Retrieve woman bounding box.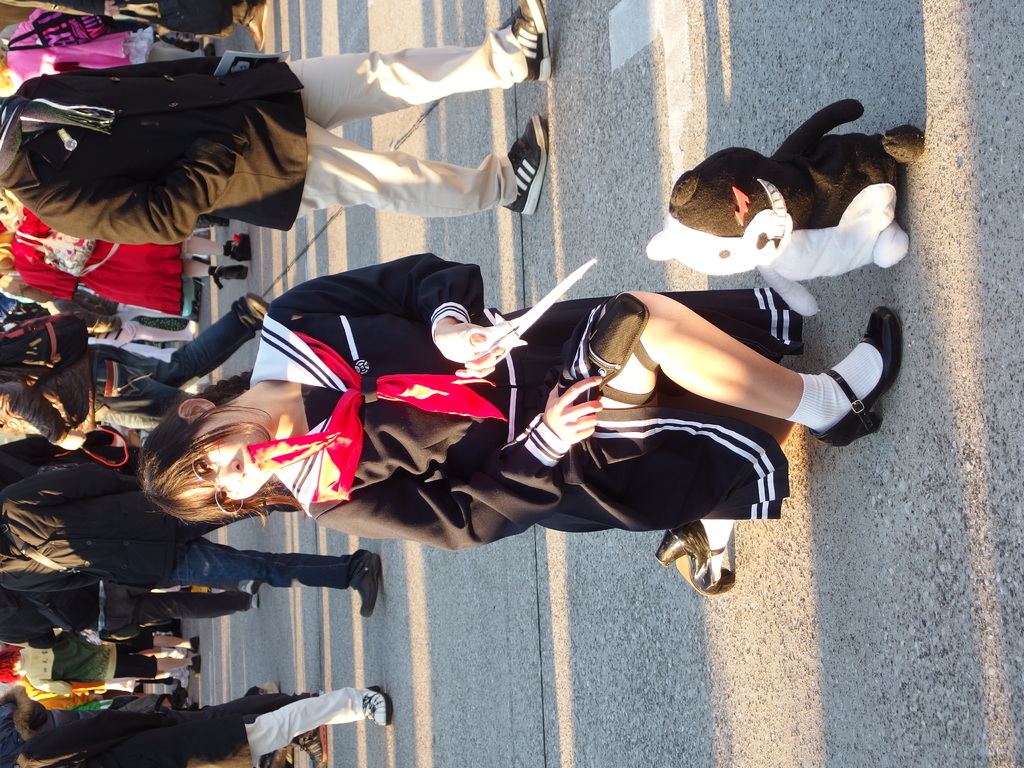
Bounding box: bbox=[0, 294, 267, 452].
